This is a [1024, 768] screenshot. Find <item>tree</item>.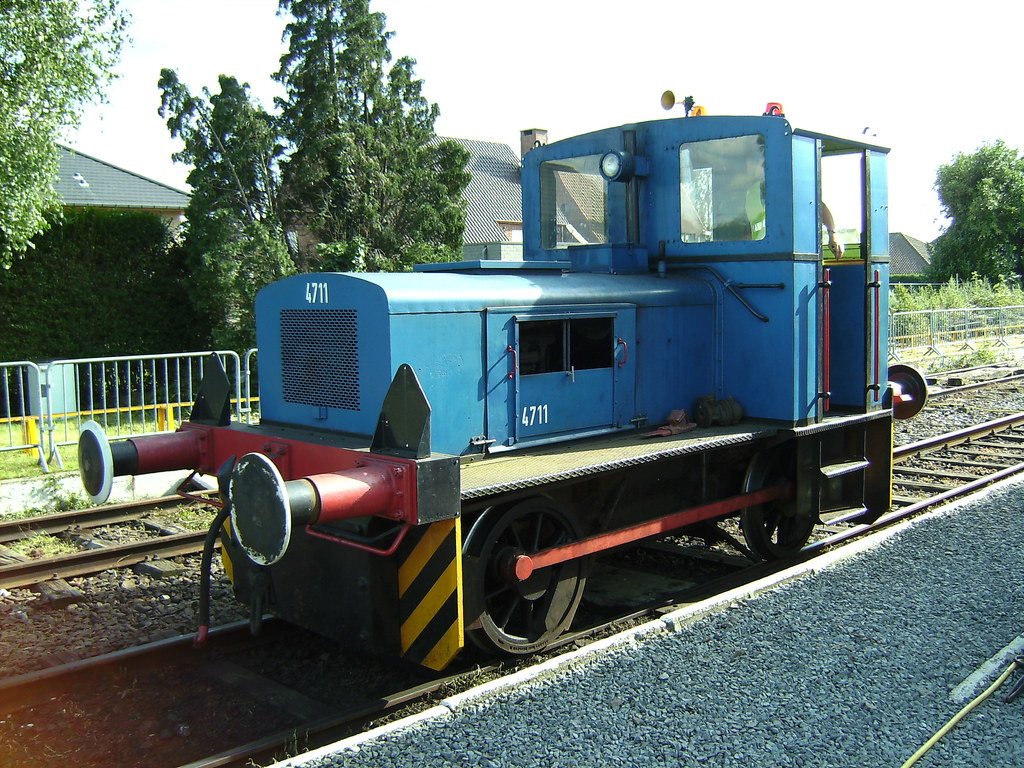
Bounding box: detection(0, 0, 132, 283).
